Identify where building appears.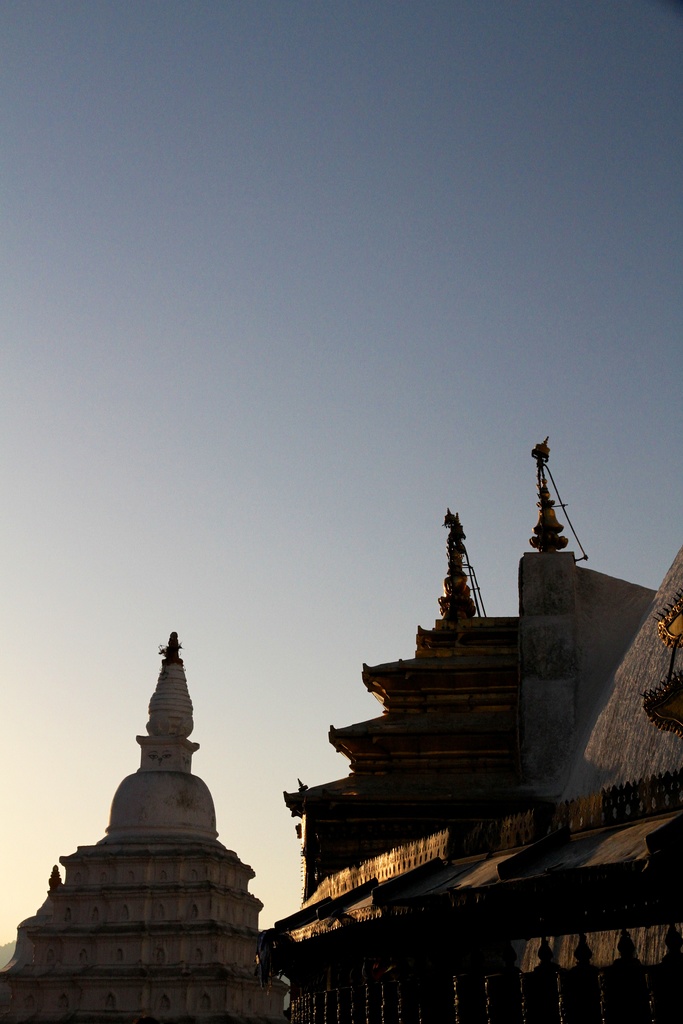
Appears at (left=0, top=631, right=283, bottom=1023).
